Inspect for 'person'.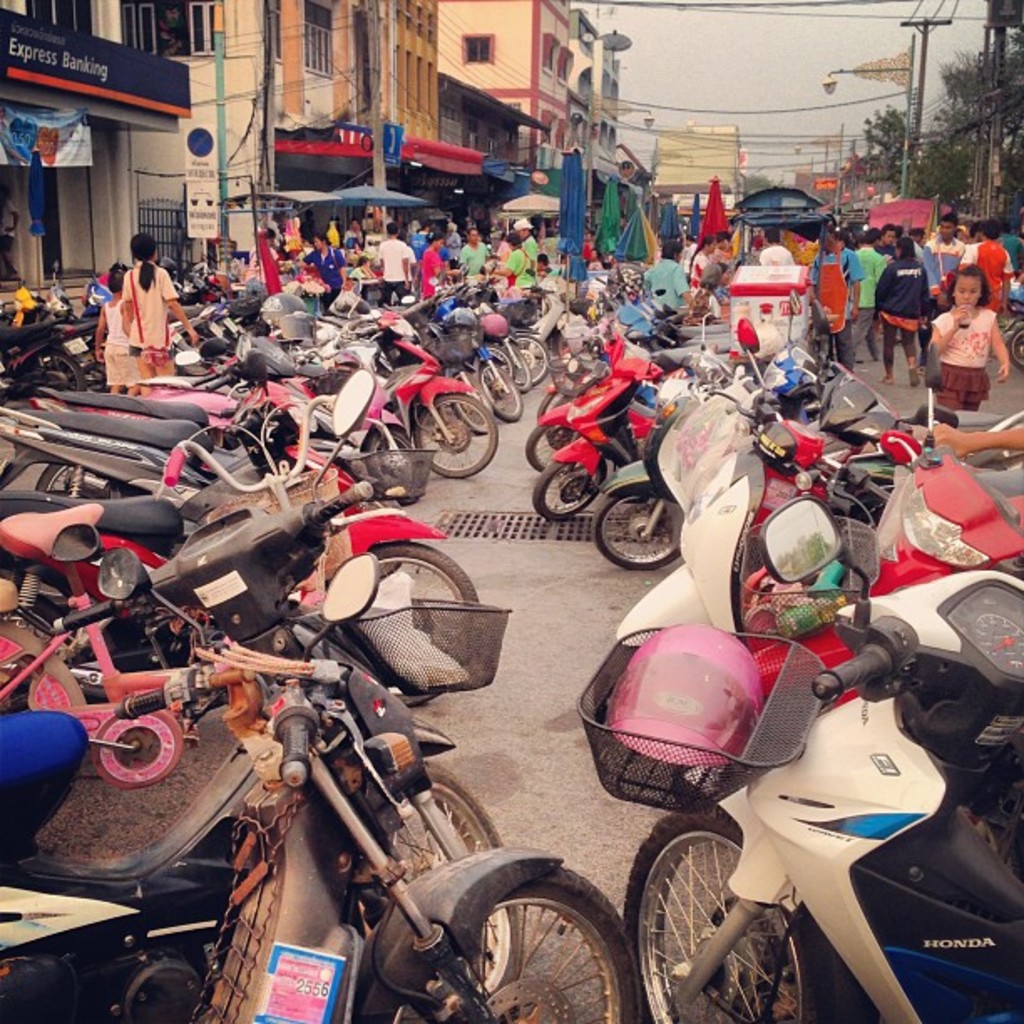
Inspection: bbox(758, 231, 793, 269).
